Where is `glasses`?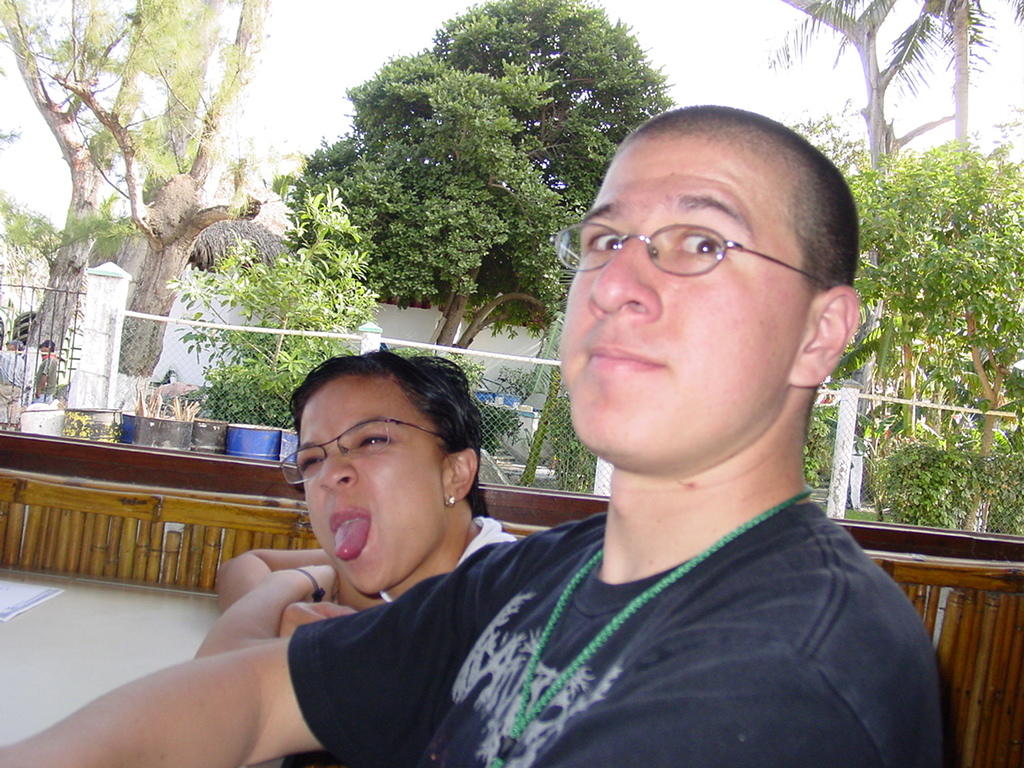
bbox(551, 218, 834, 282).
